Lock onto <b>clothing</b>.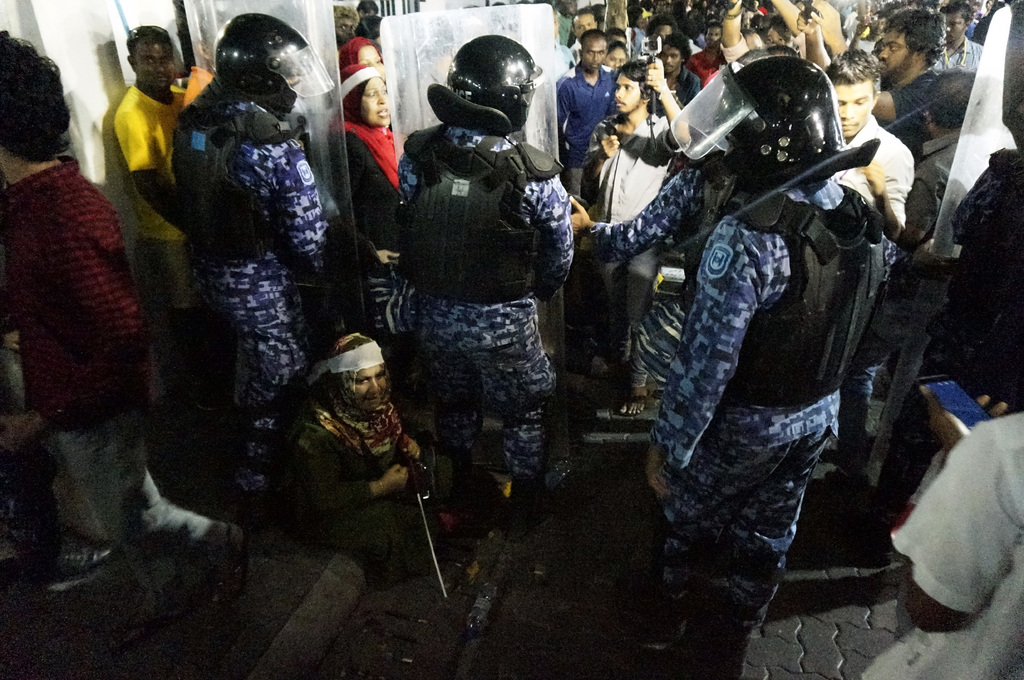
Locked: Rect(52, 415, 230, 613).
